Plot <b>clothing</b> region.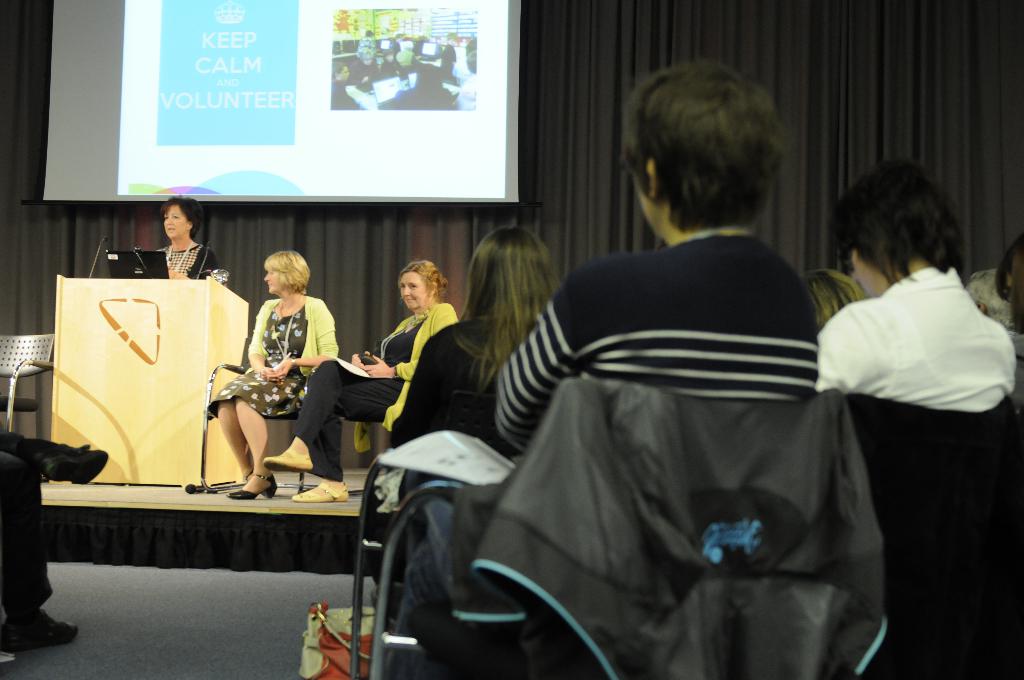
Plotted at rect(815, 268, 1016, 409).
